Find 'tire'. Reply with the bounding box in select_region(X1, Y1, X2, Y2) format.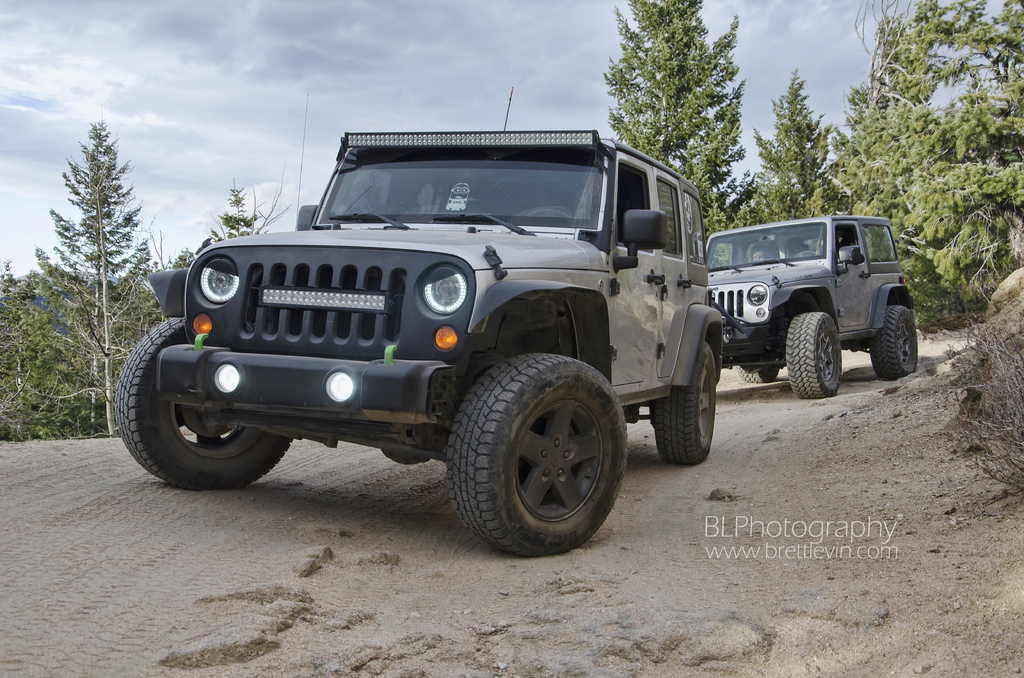
select_region(115, 319, 300, 494).
